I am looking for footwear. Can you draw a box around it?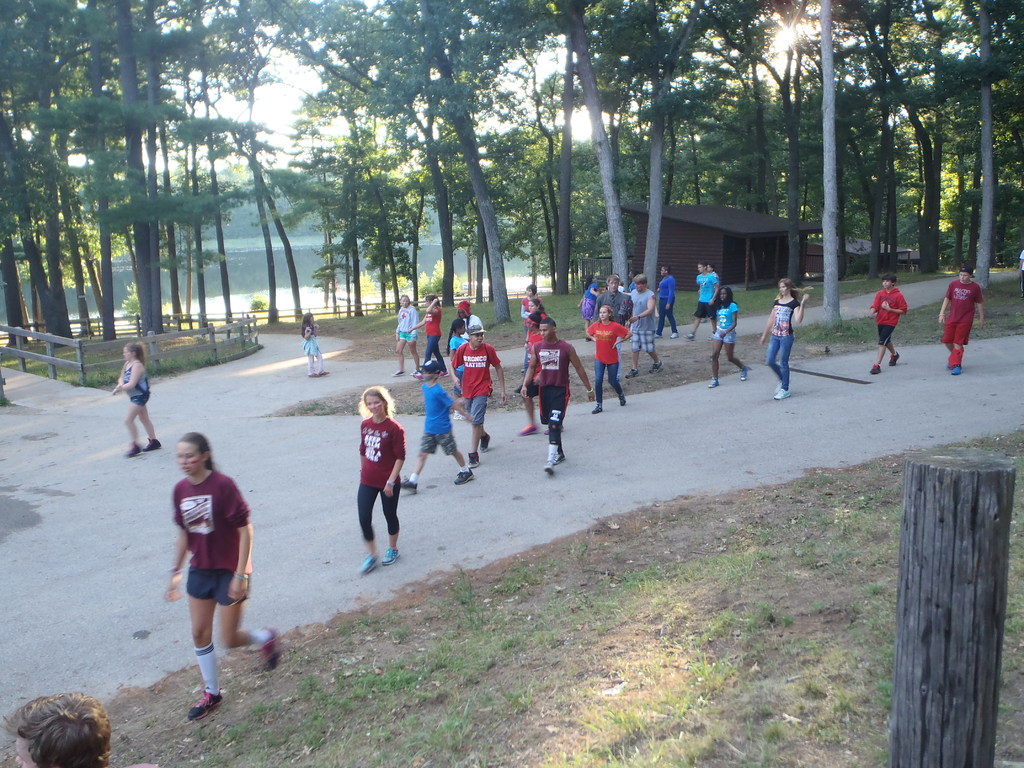
Sure, the bounding box is bbox=(774, 387, 792, 398).
